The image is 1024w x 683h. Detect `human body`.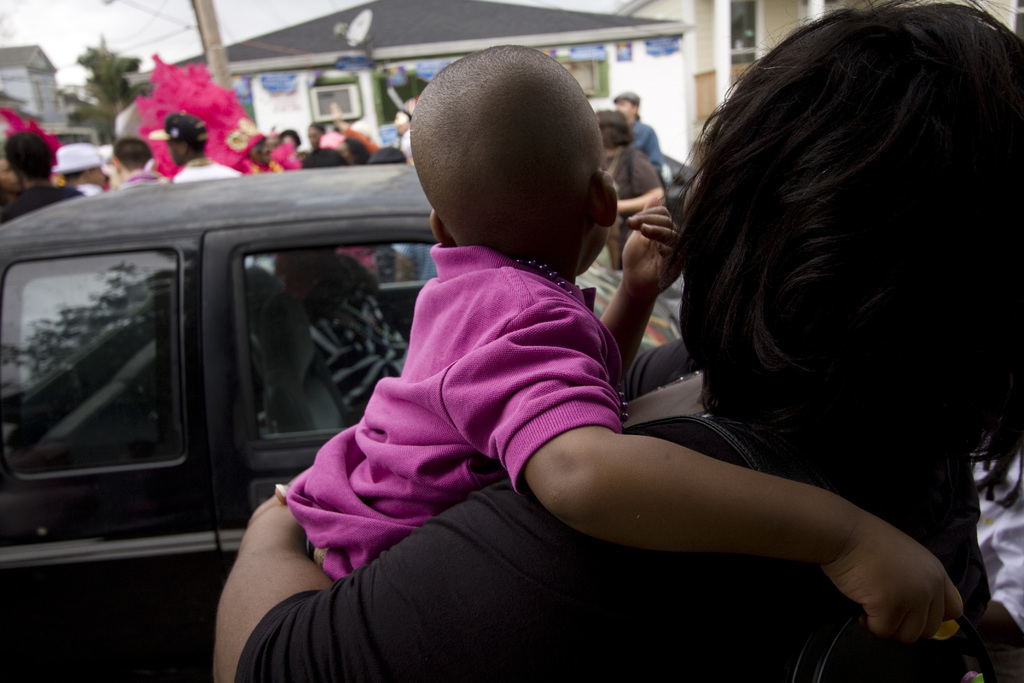
Detection: detection(0, 181, 87, 224).
